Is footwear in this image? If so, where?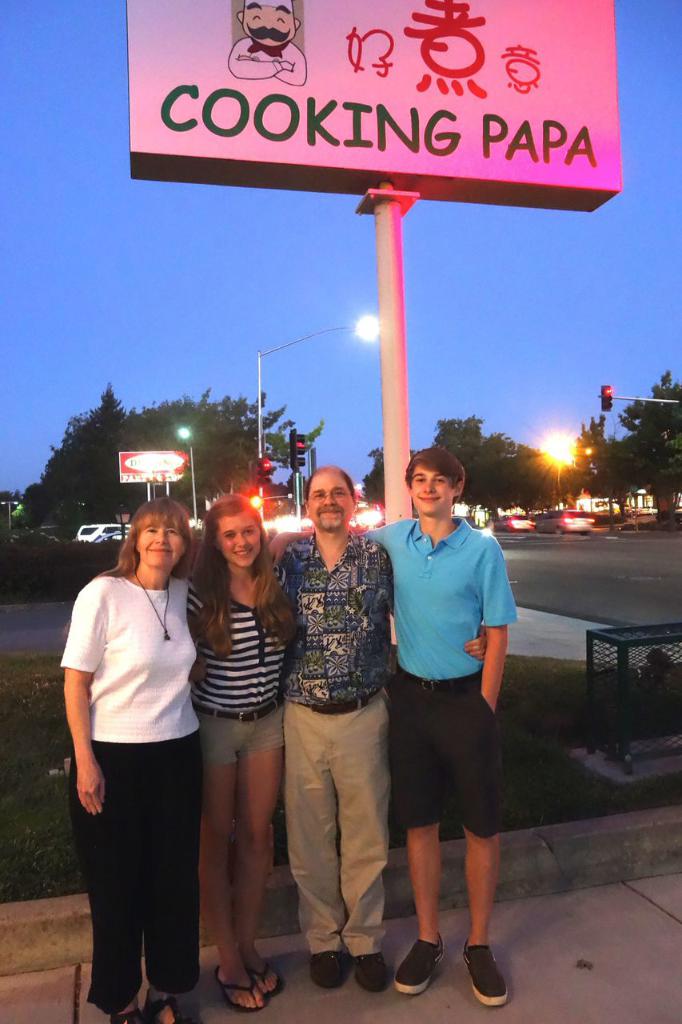
Yes, at 315 948 353 990.
